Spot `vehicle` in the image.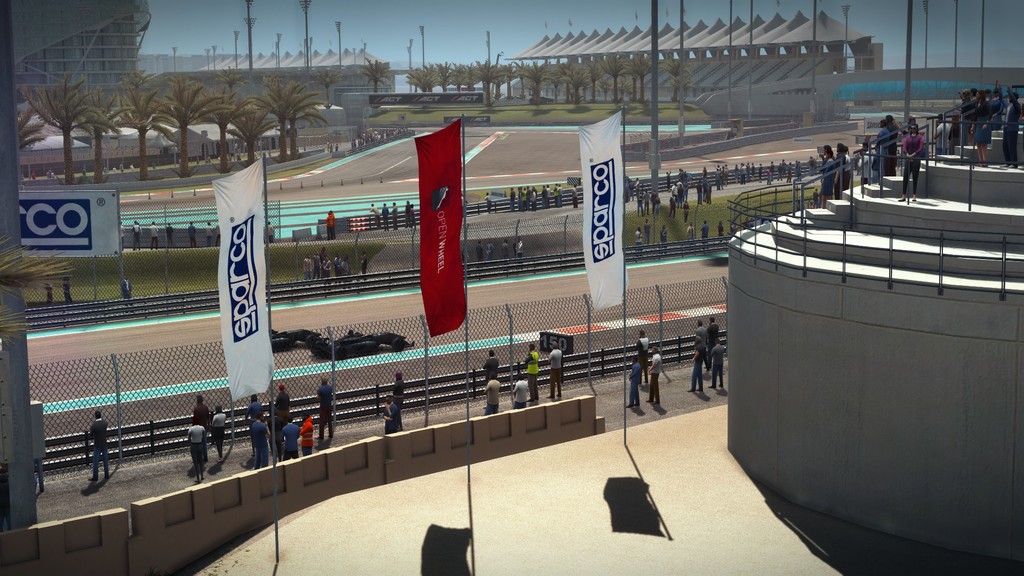
`vehicle` found at left=305, top=328, right=415, bottom=353.
